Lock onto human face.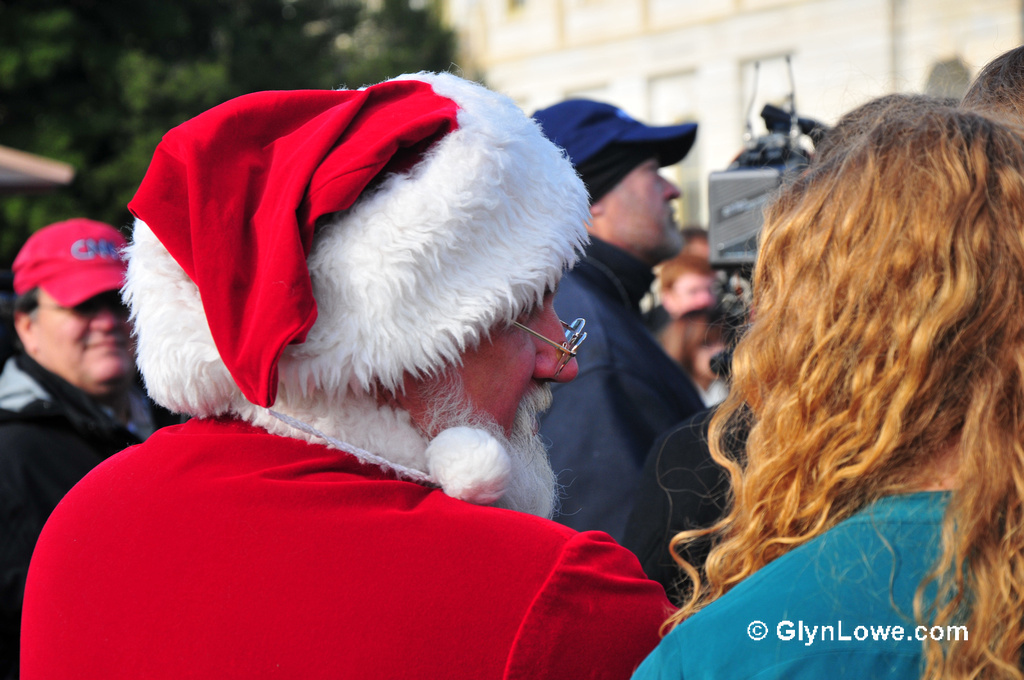
Locked: bbox(607, 160, 684, 254).
